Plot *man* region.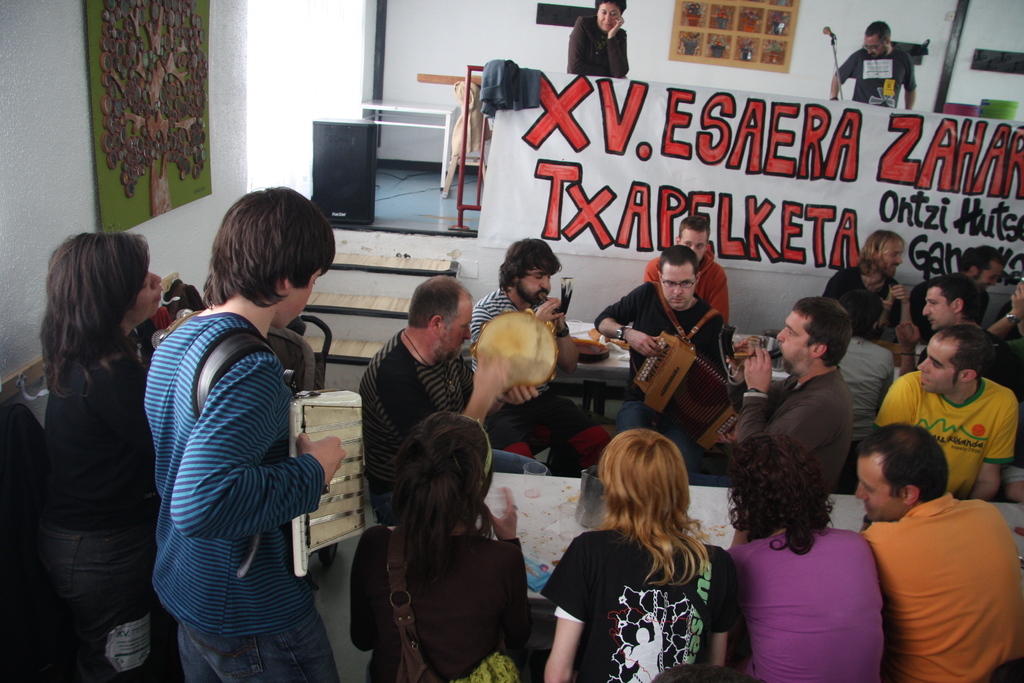
Plotted at pyautogui.locateOnScreen(826, 229, 913, 338).
